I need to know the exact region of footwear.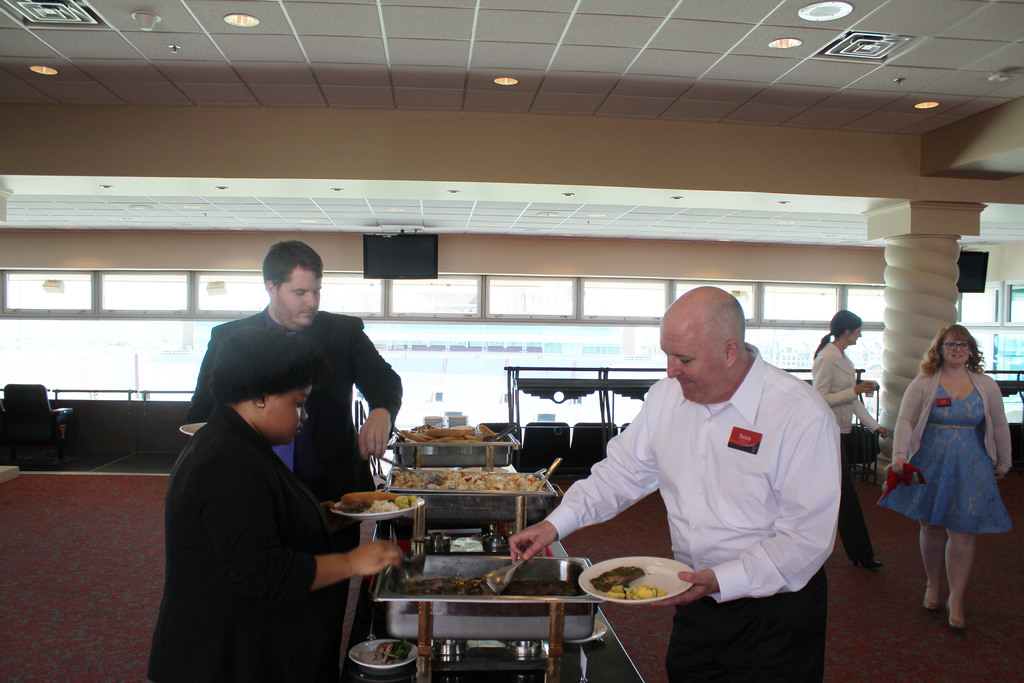
Region: (947, 602, 966, 630).
